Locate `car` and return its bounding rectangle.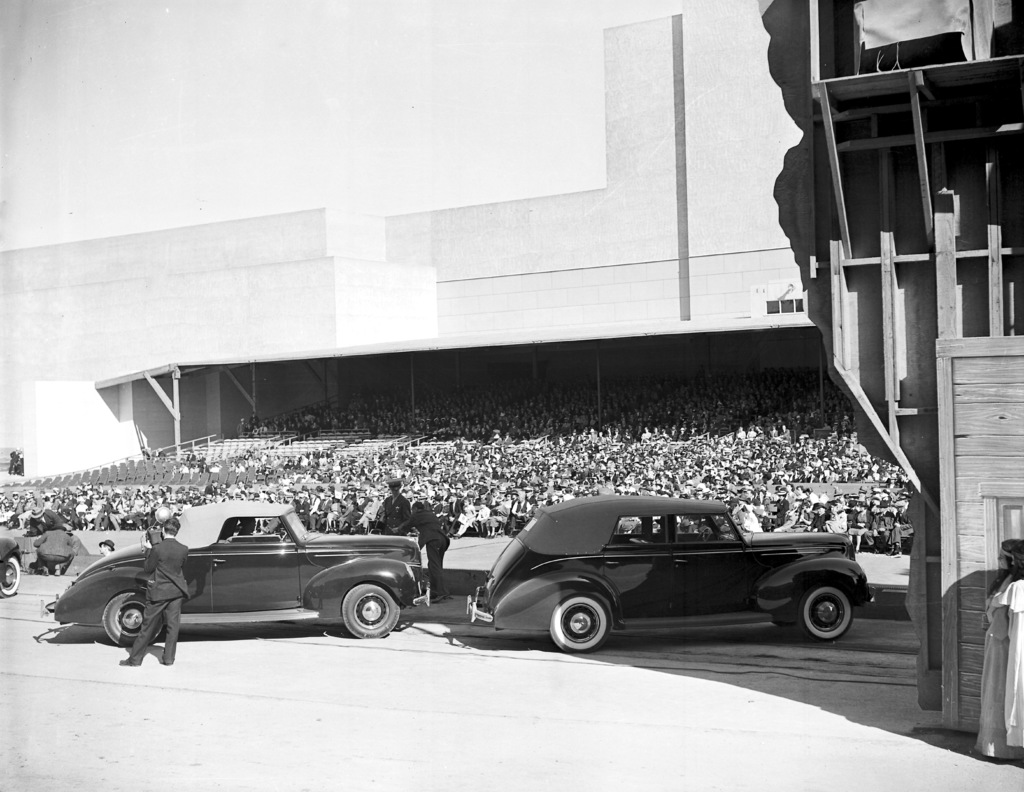
rect(0, 537, 28, 603).
